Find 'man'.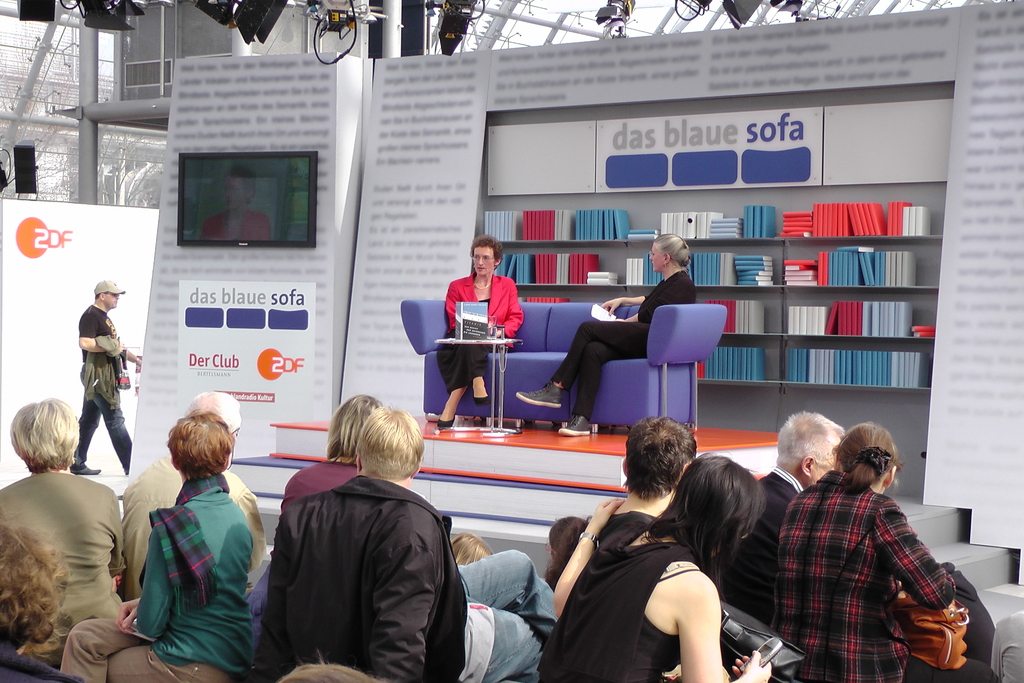
120/388/269/598.
